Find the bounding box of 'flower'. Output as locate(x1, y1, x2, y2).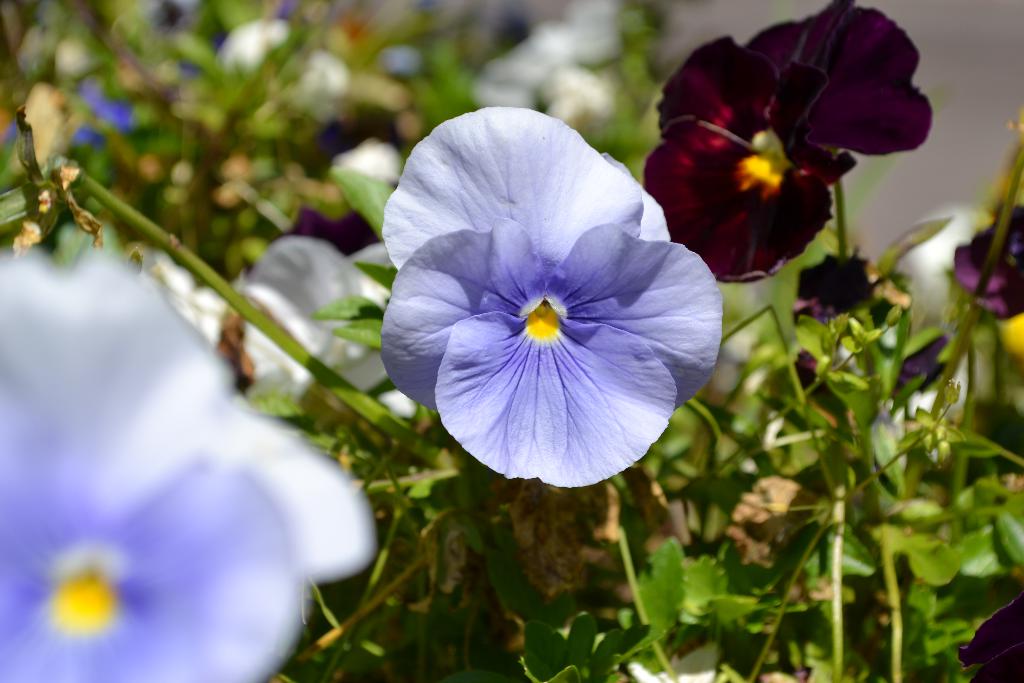
locate(386, 114, 730, 506).
